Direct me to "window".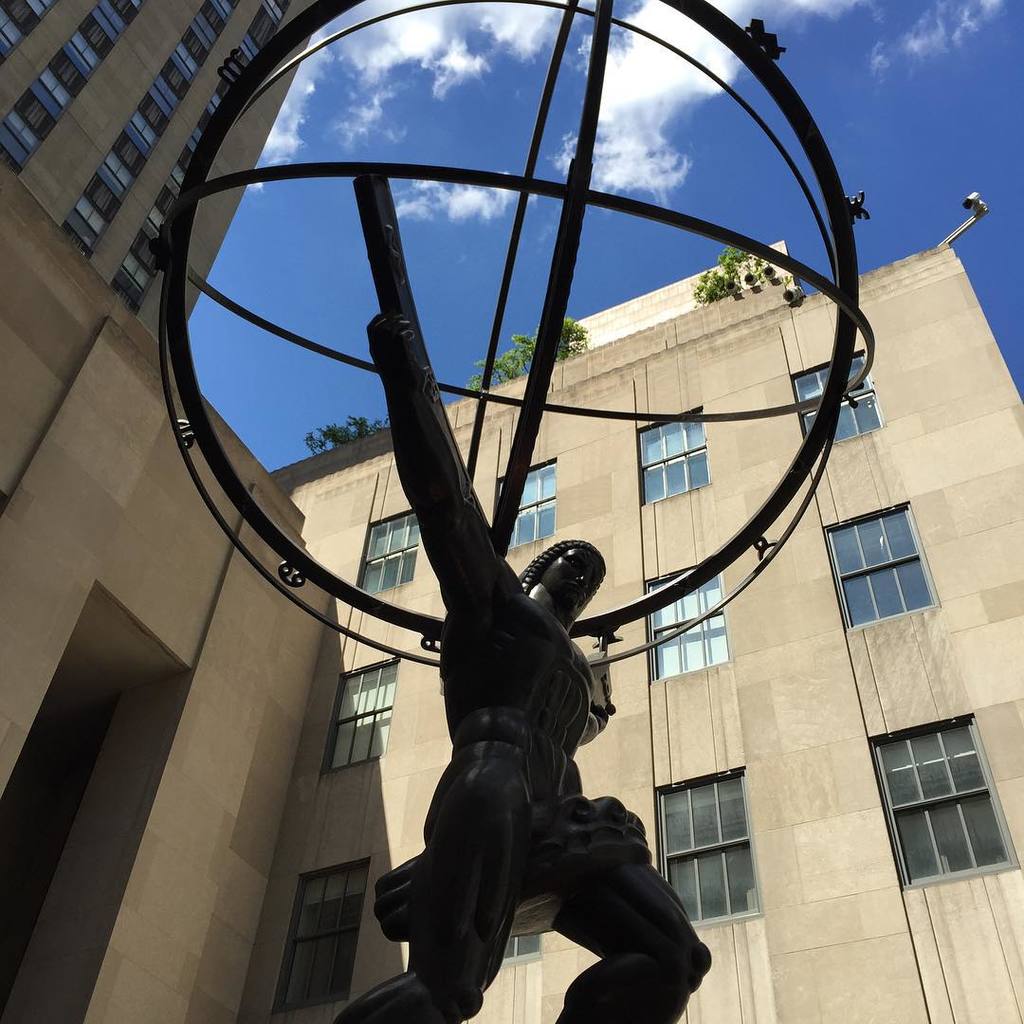
Direction: 643, 572, 737, 673.
